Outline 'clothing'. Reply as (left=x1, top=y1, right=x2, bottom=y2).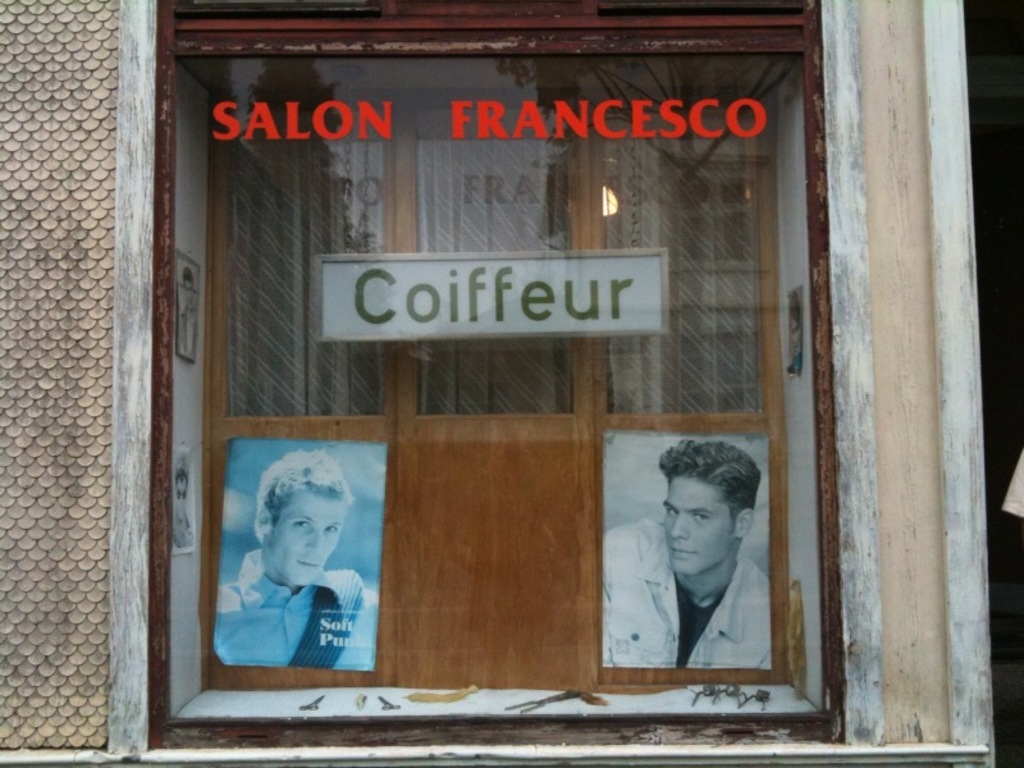
(left=602, top=517, right=774, bottom=672).
